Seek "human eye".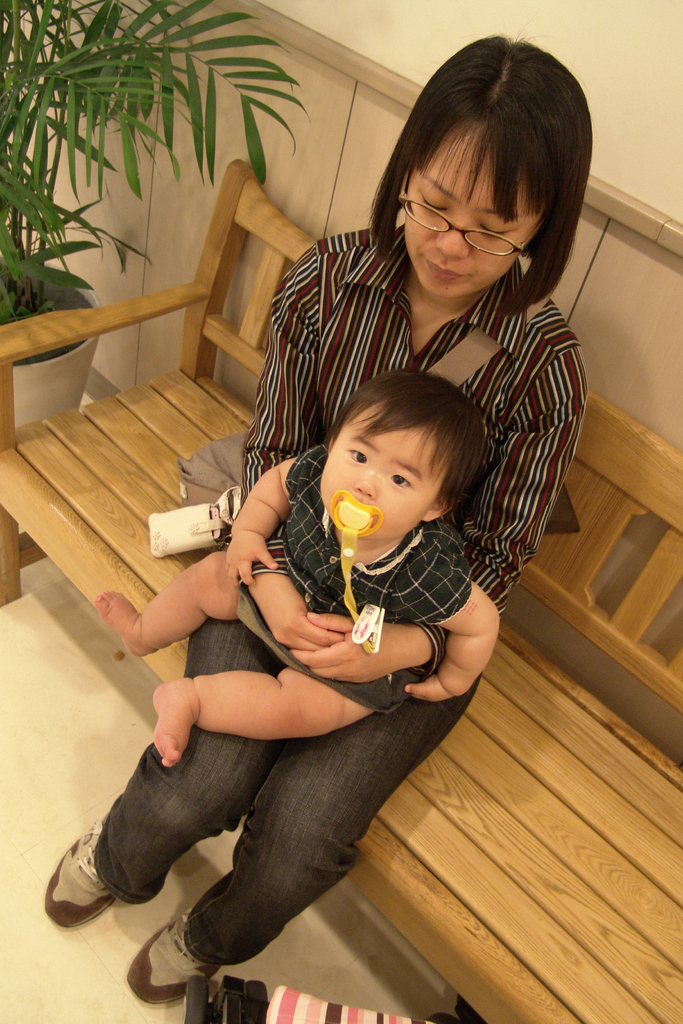
<box>387,474,411,491</box>.
